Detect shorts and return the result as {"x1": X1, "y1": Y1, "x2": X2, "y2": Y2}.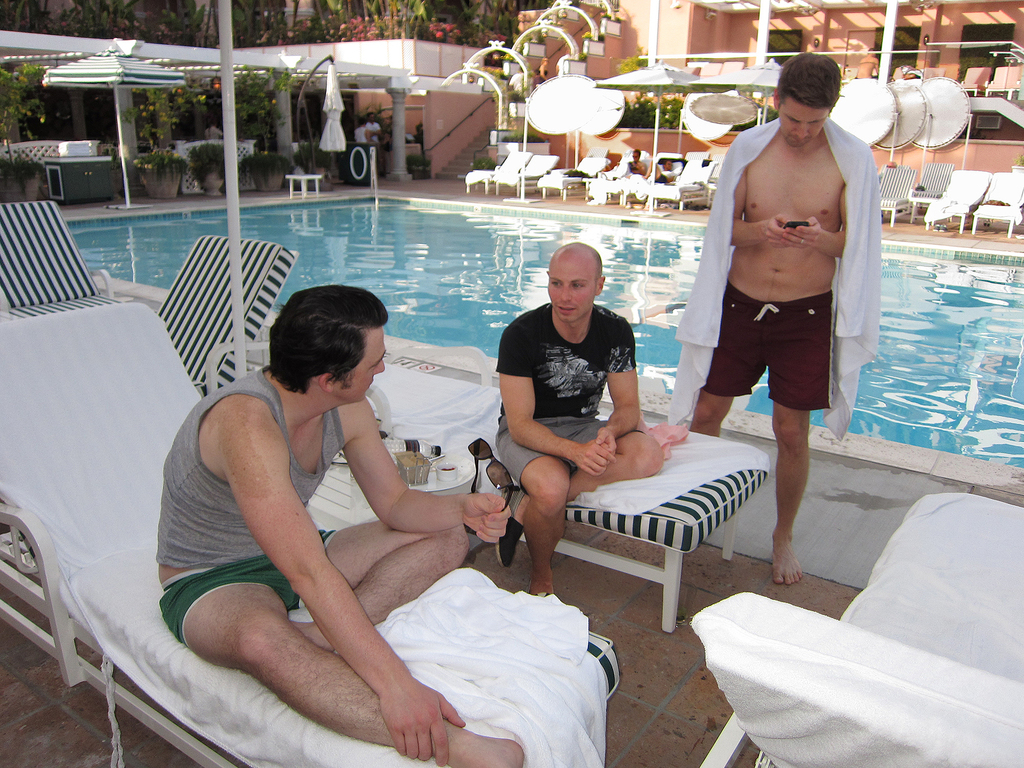
{"x1": 157, "y1": 528, "x2": 340, "y2": 655}.
